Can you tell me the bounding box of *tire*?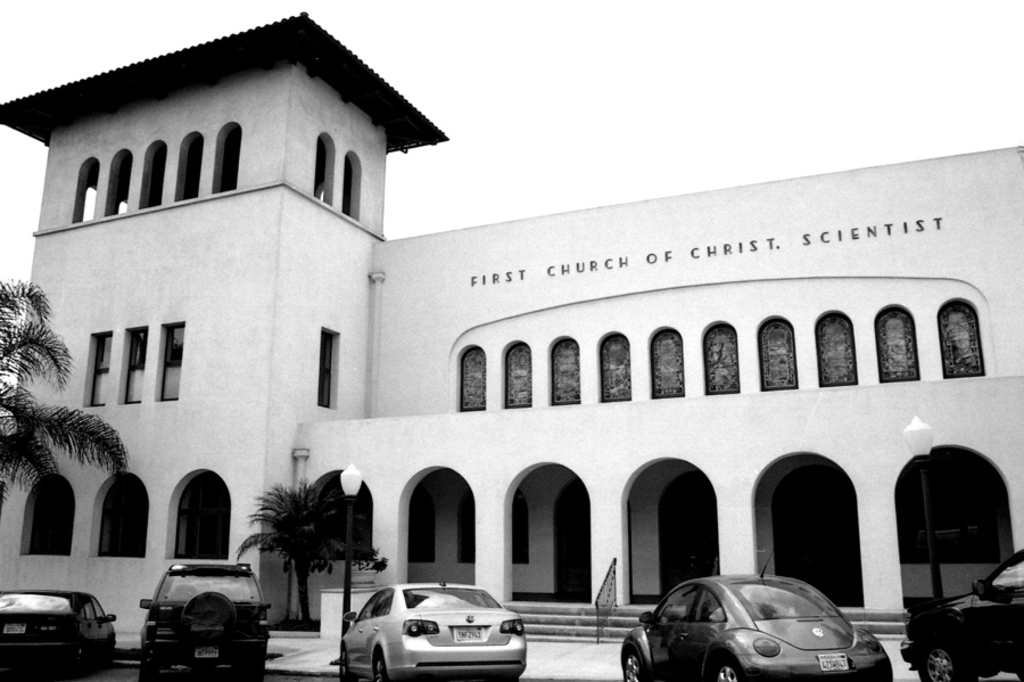
[341, 646, 354, 681].
